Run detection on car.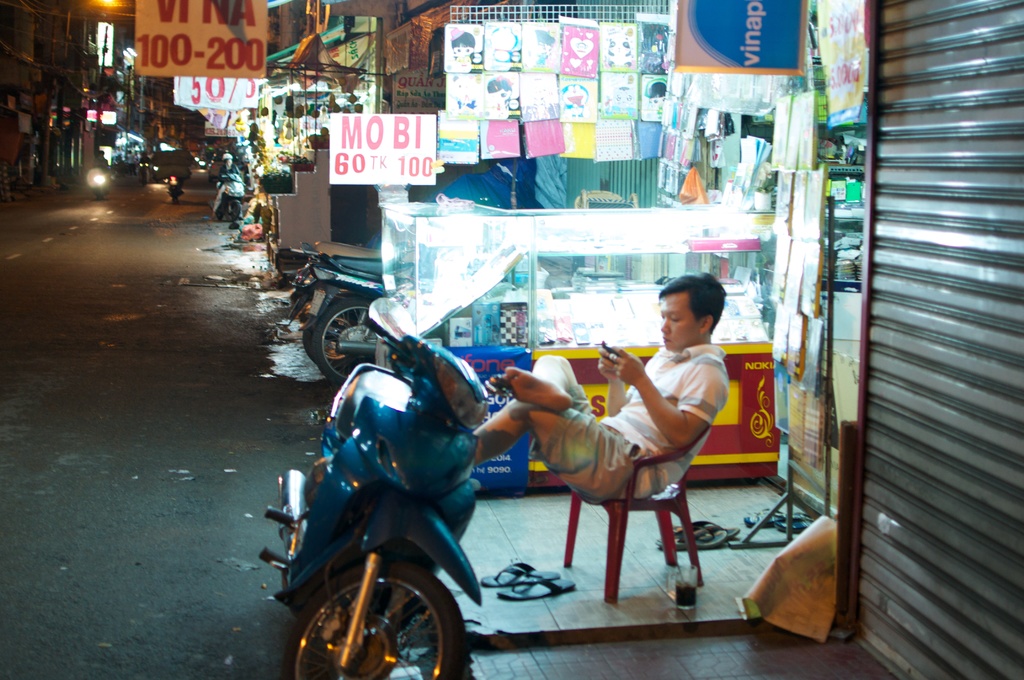
Result: box(207, 150, 234, 185).
